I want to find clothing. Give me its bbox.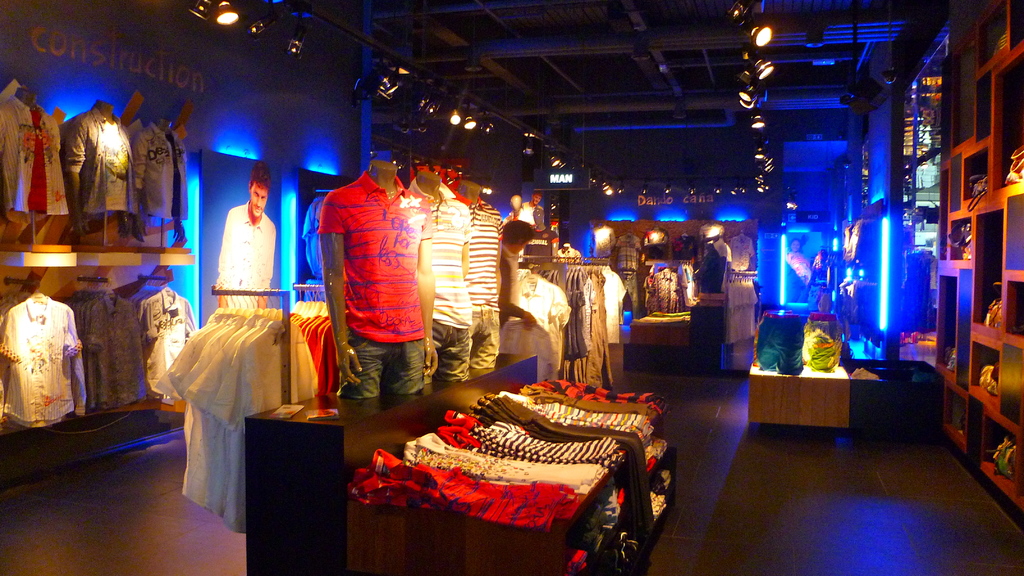
l=785, t=252, r=808, b=286.
